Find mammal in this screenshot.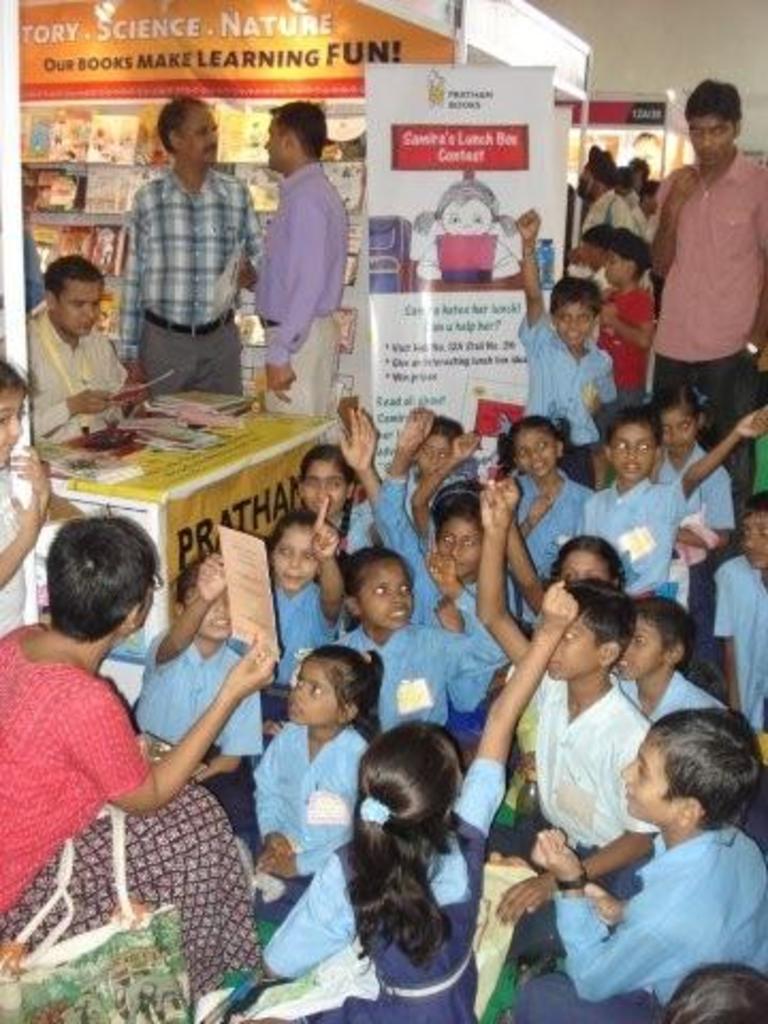
The bounding box for mammal is (245, 109, 354, 407).
